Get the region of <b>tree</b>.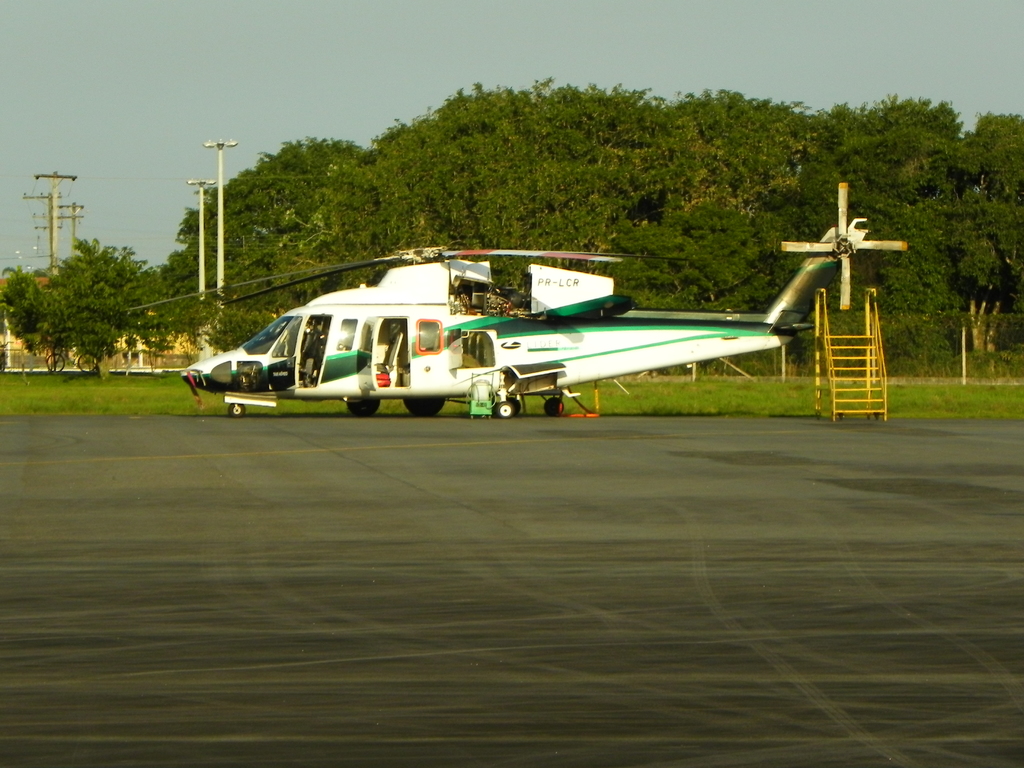
box=[106, 265, 211, 355].
